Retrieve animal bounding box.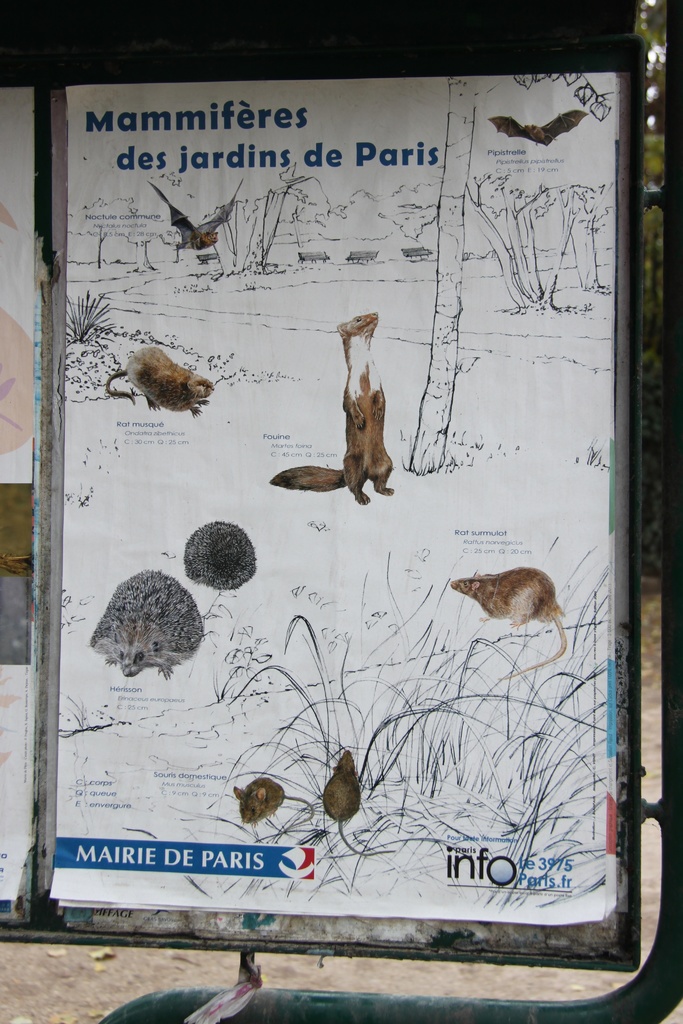
Bounding box: l=491, t=109, r=590, b=147.
